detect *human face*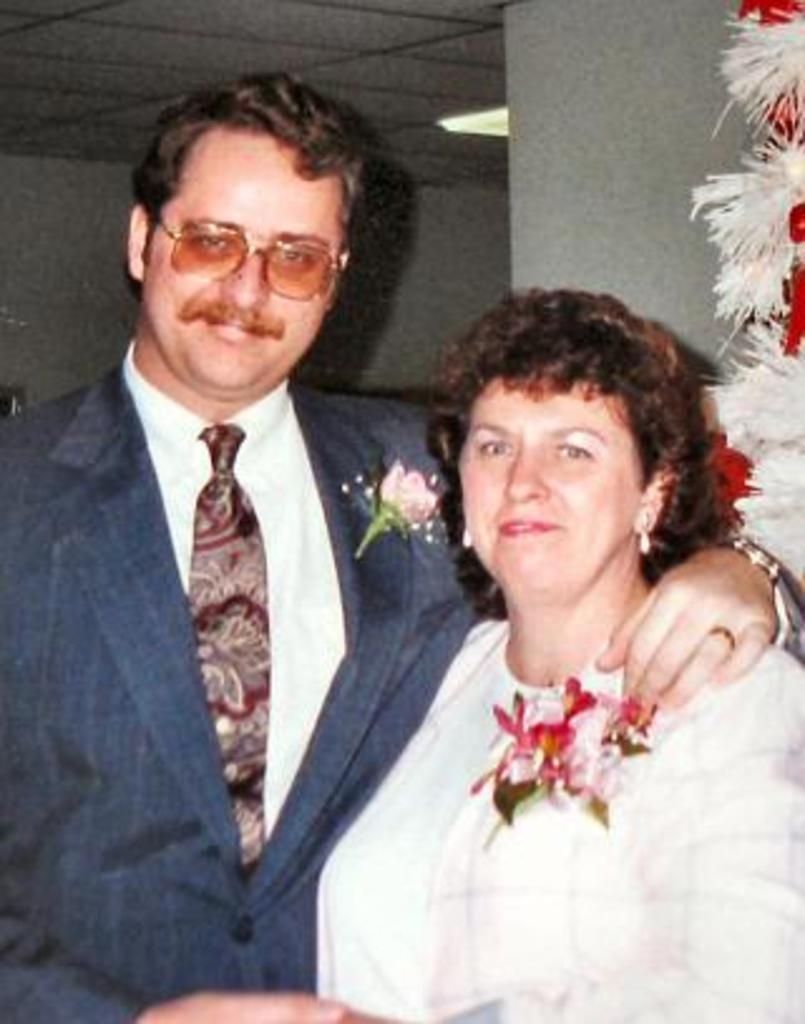
166:128:340:395
